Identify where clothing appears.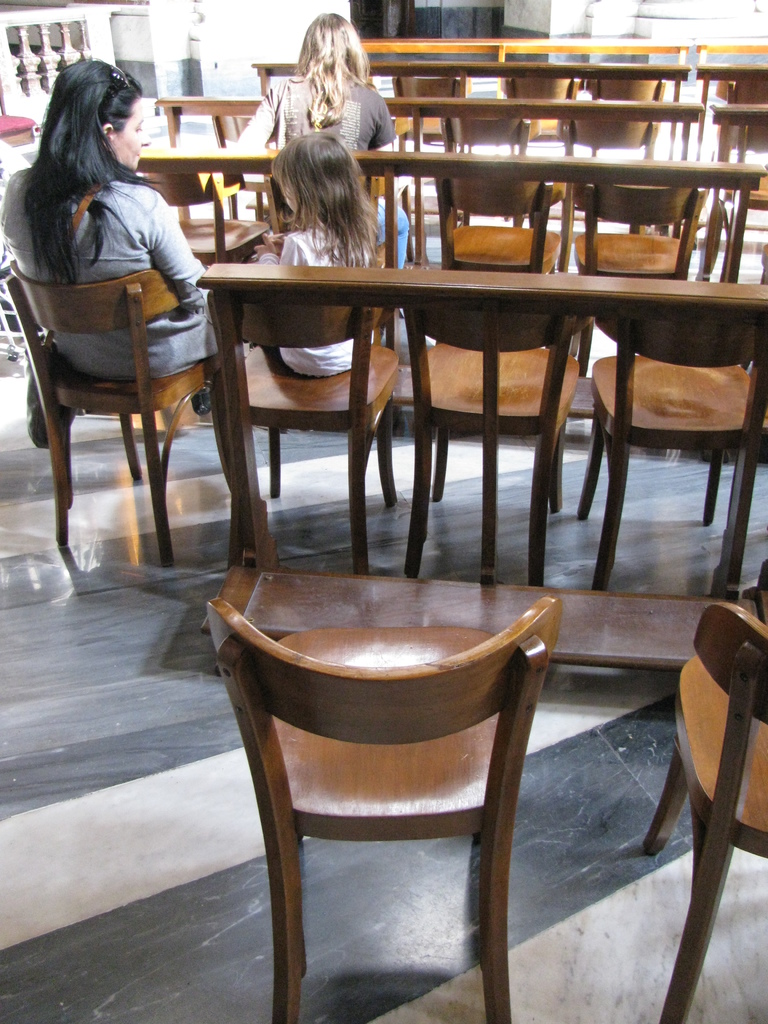
Appears at bbox(13, 148, 234, 404).
